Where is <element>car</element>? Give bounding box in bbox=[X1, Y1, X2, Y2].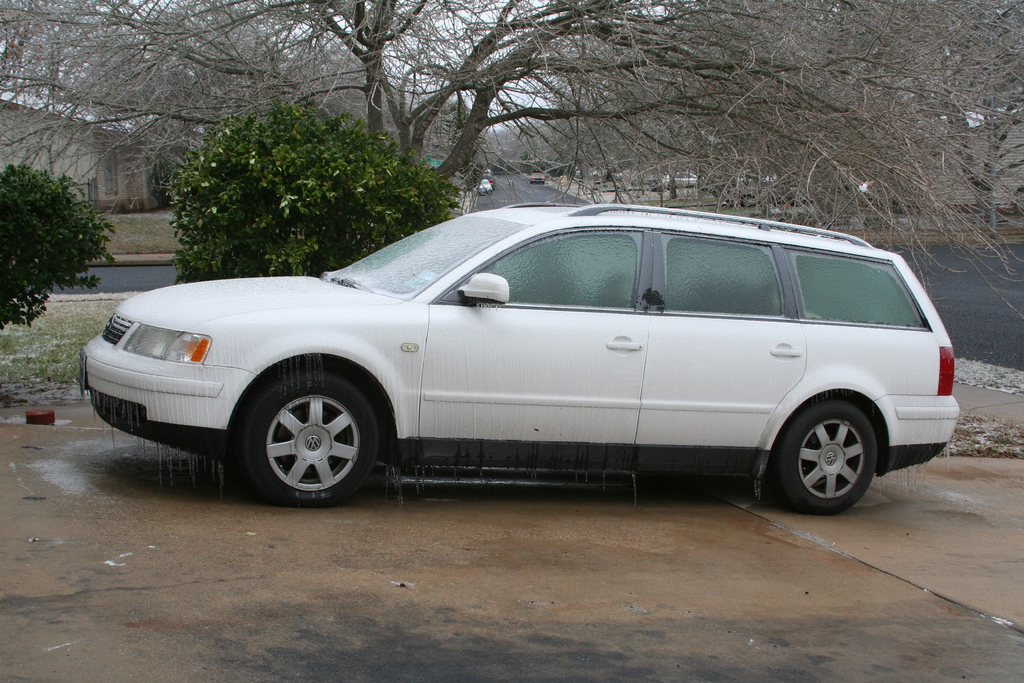
bbox=[659, 170, 706, 186].
